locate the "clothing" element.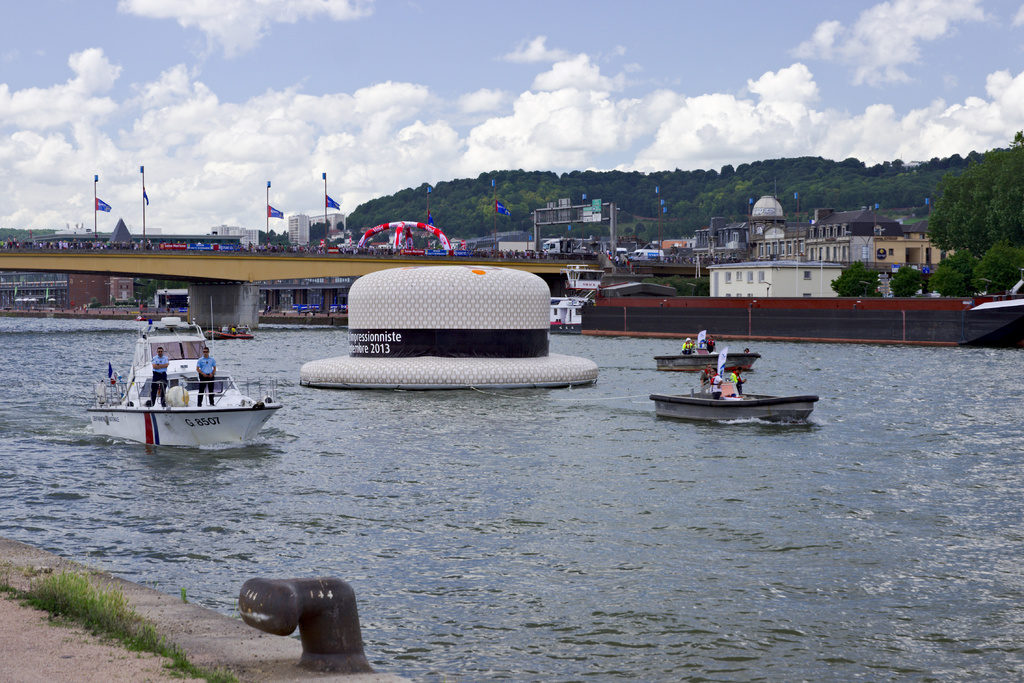
Element bbox: (x1=198, y1=357, x2=214, y2=403).
